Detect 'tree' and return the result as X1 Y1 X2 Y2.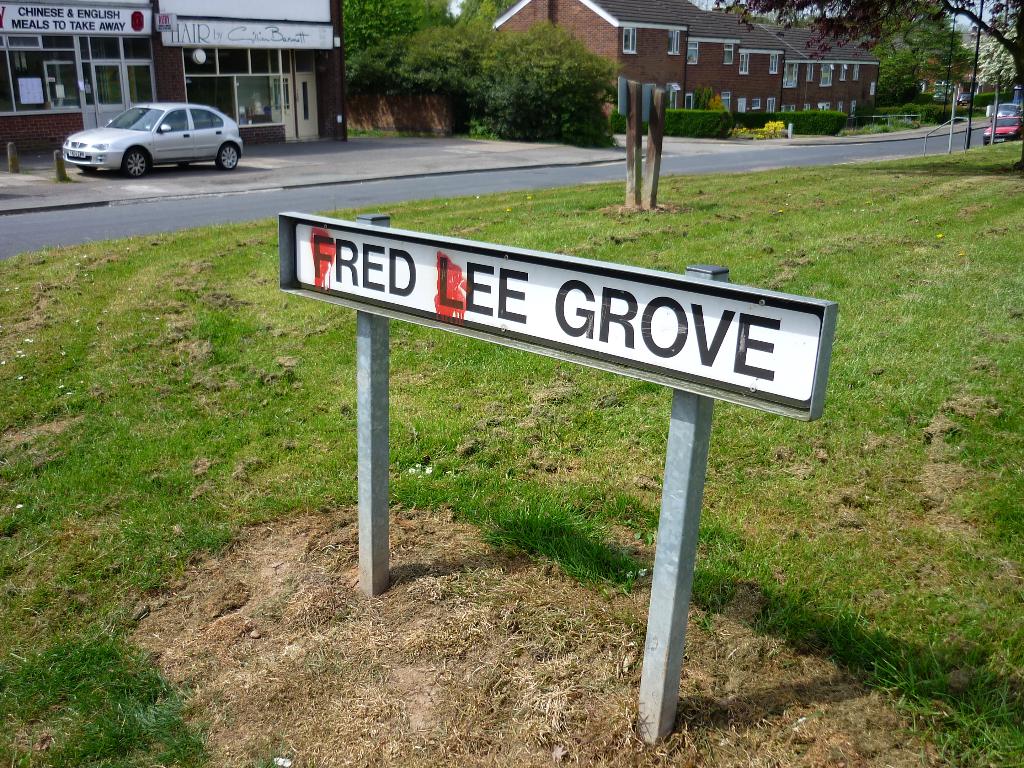
868 1 976 93.
